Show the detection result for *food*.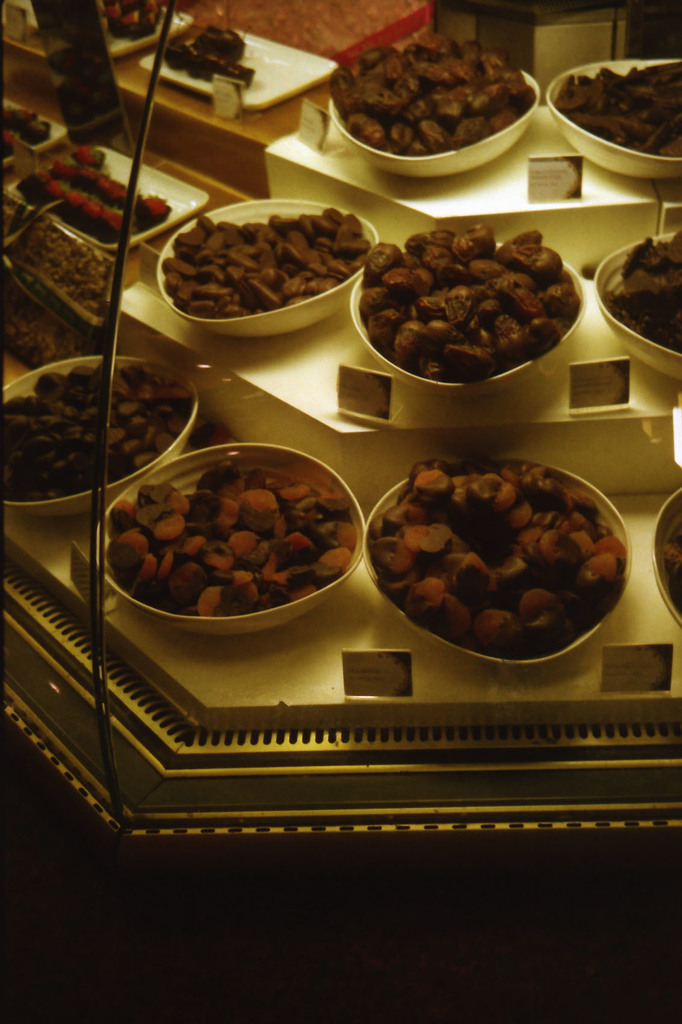
{"x1": 652, "y1": 495, "x2": 681, "y2": 615}.
